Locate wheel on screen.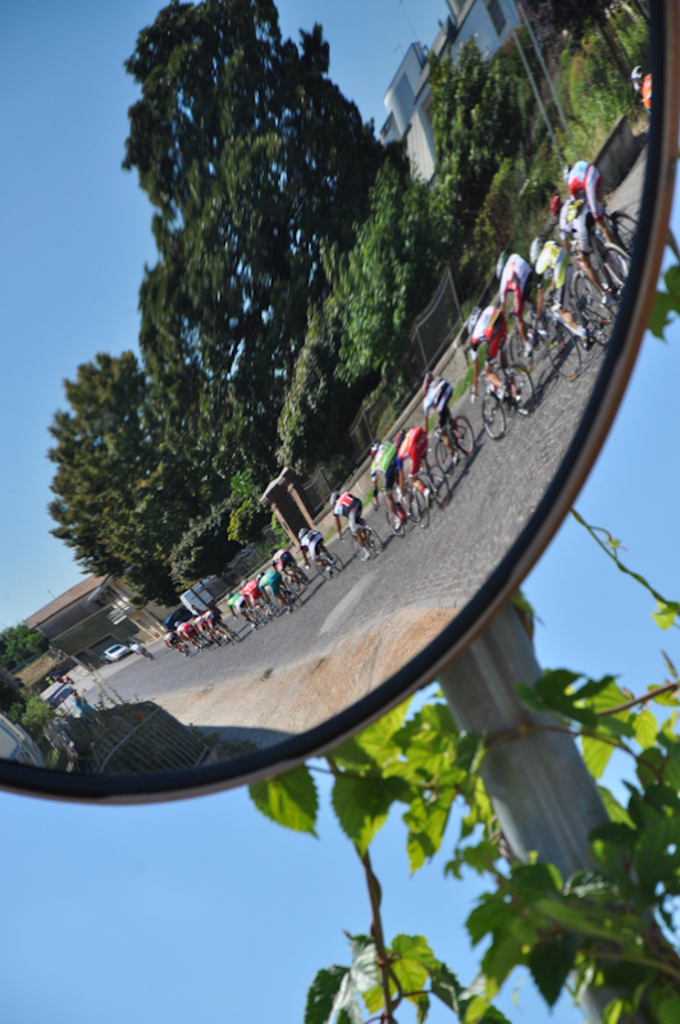
On screen at 254,609,266,618.
